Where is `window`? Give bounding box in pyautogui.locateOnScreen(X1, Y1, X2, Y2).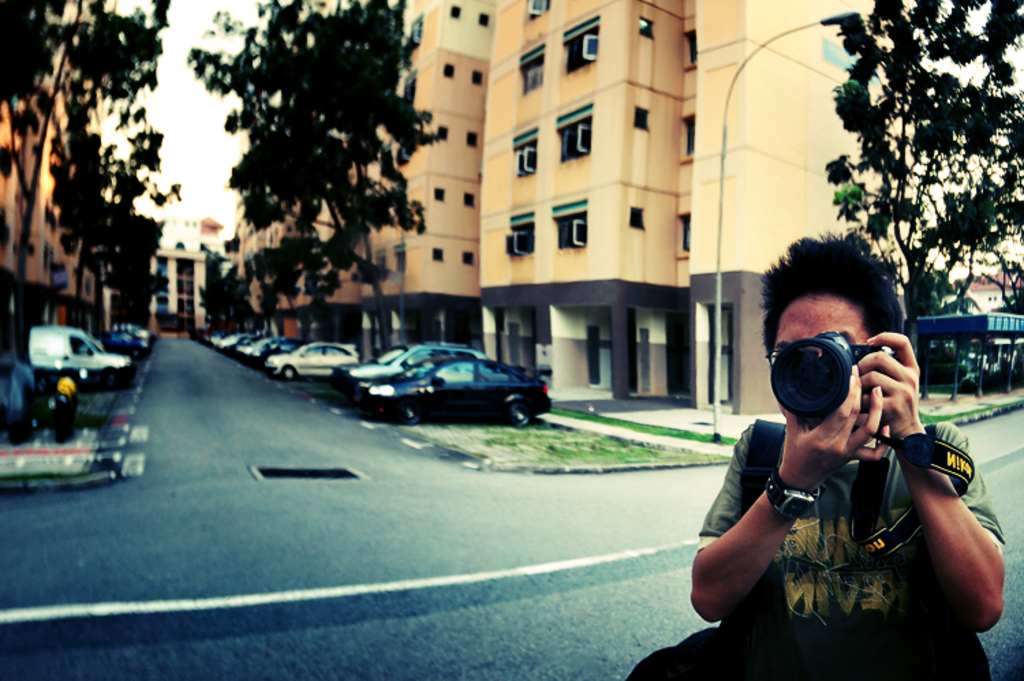
pyautogui.locateOnScreen(638, 109, 643, 132).
